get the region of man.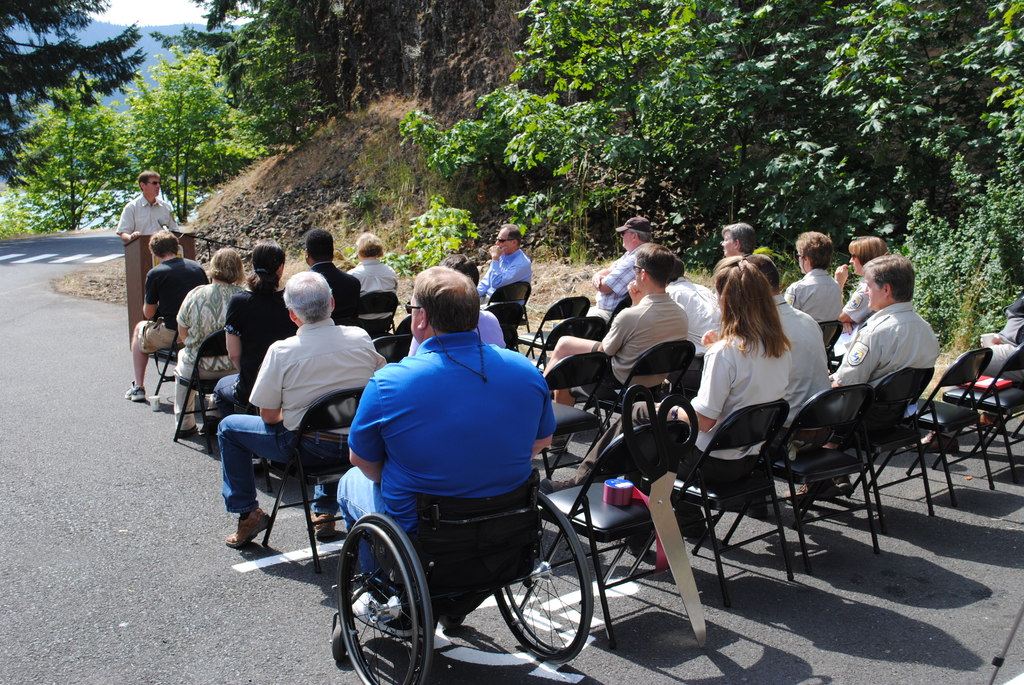
<box>345,229,397,296</box>.
